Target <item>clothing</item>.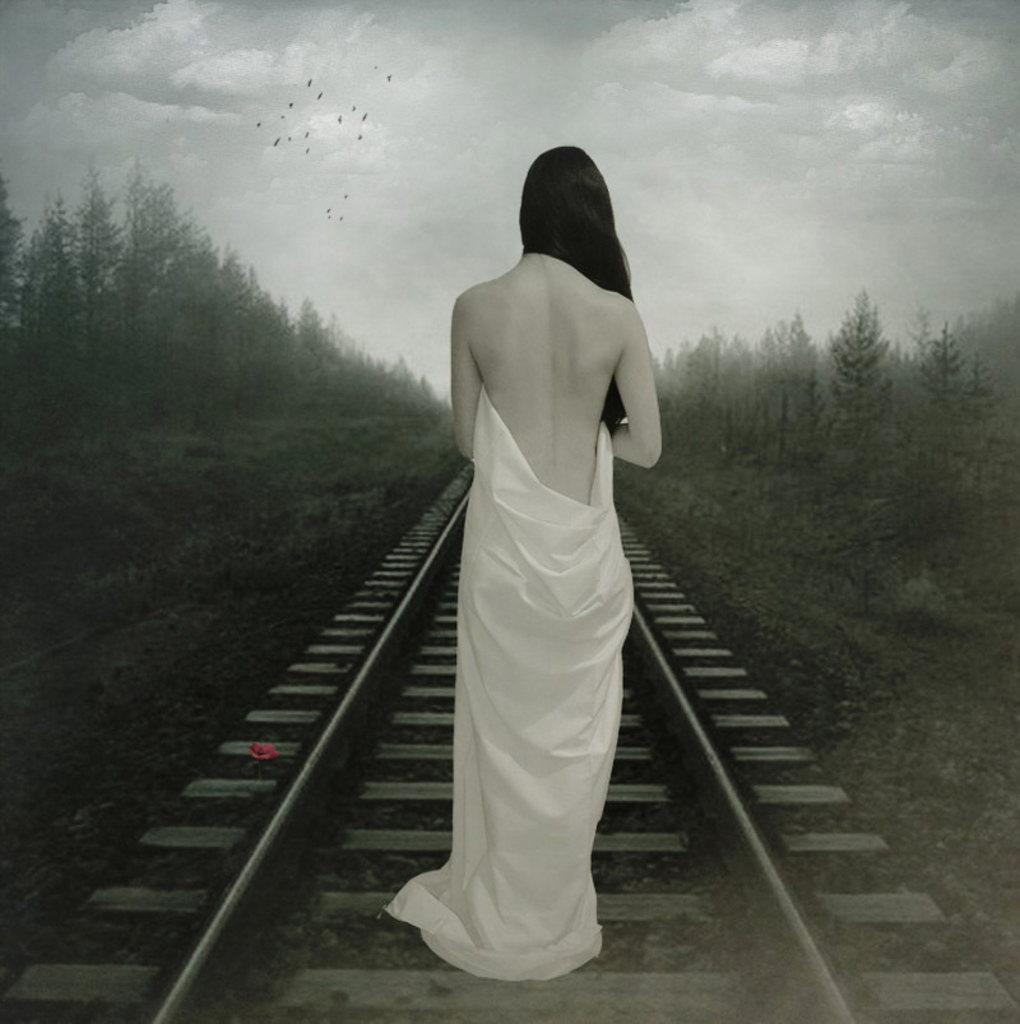
Target region: {"x1": 386, "y1": 390, "x2": 641, "y2": 982}.
